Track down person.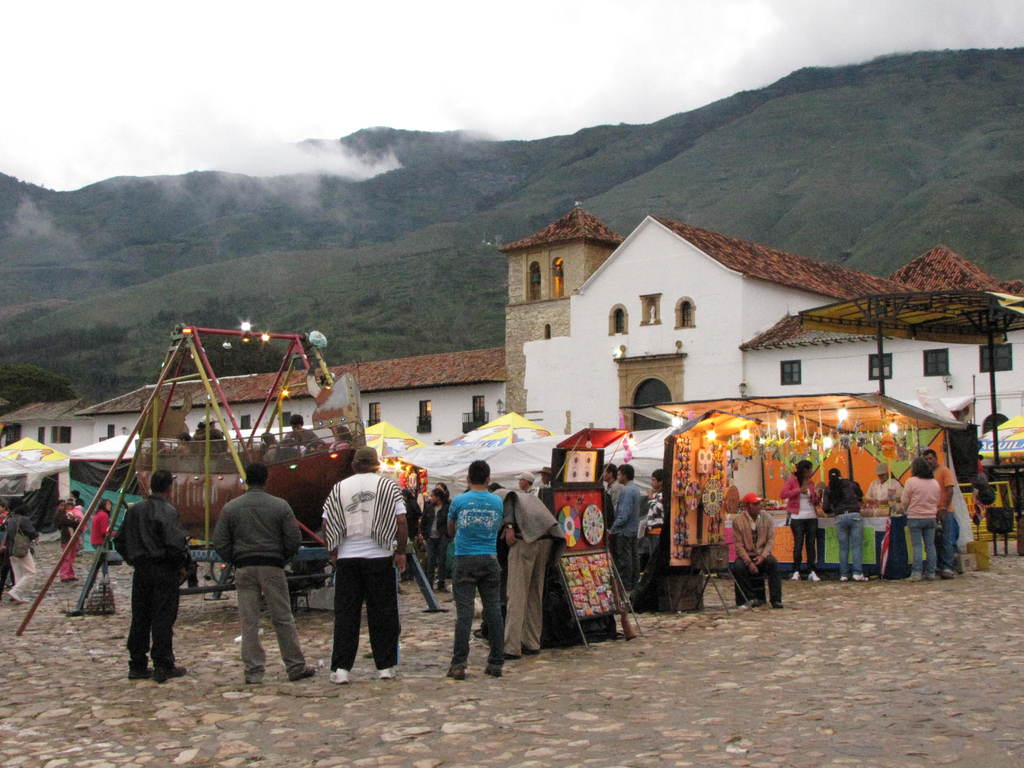
Tracked to pyautogui.locateOnScreen(778, 458, 822, 584).
